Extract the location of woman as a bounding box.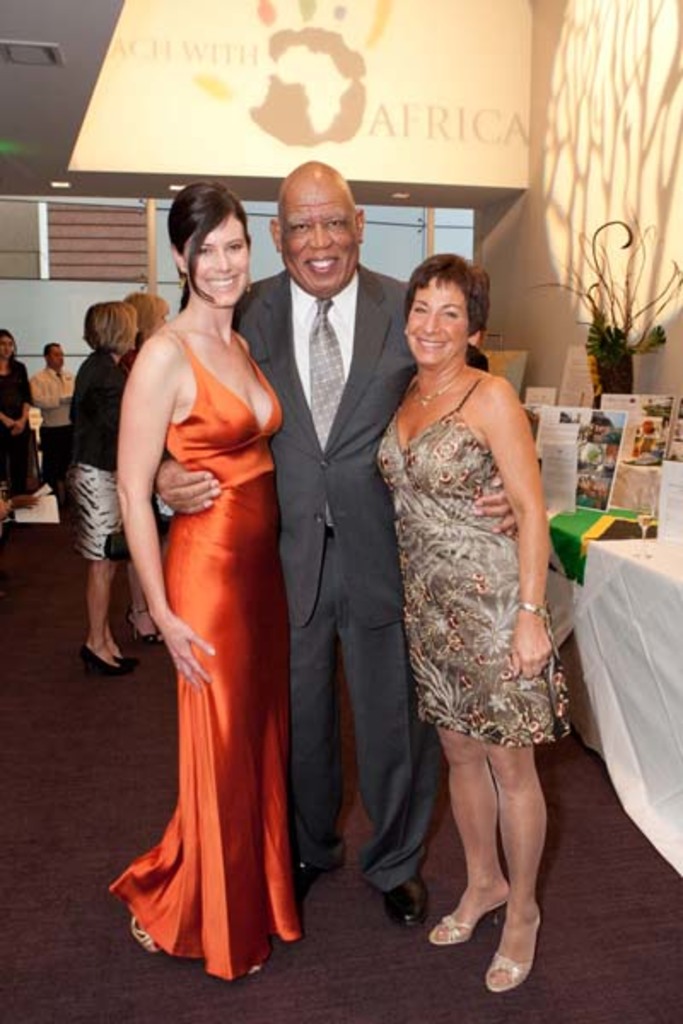
Rect(384, 258, 572, 988).
